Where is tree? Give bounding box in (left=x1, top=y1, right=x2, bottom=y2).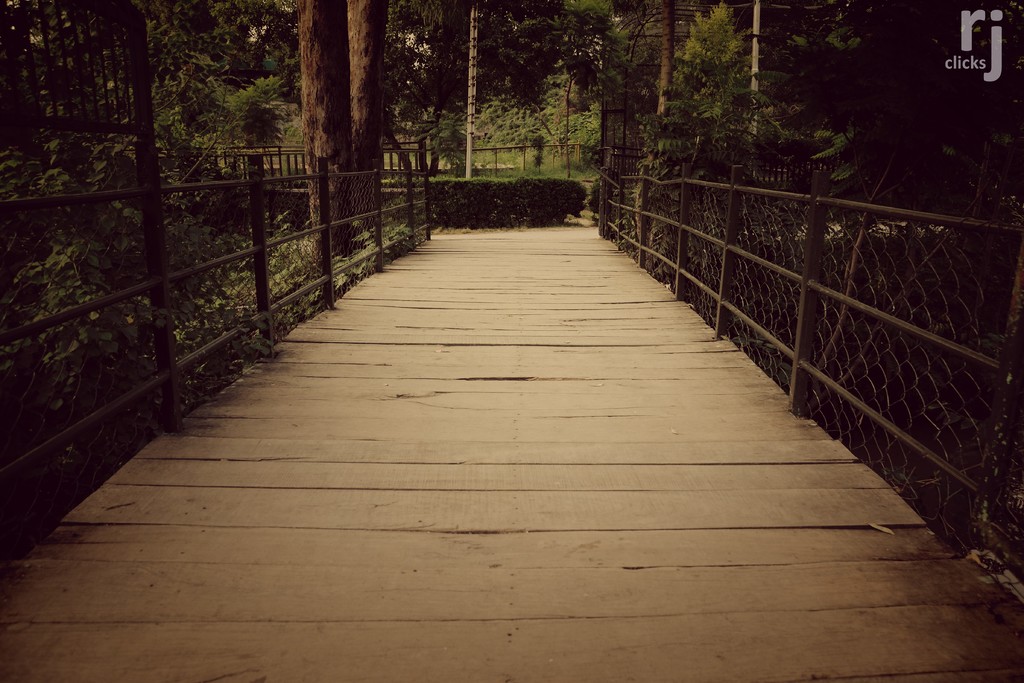
(left=290, top=0, right=349, bottom=250).
